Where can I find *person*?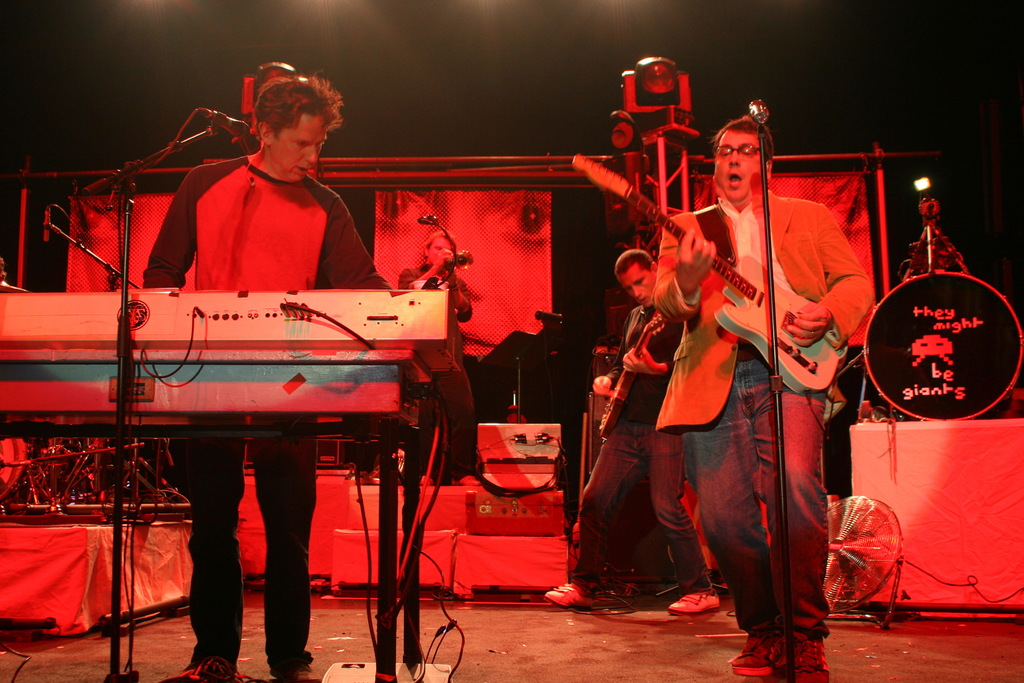
You can find it at {"x1": 145, "y1": 67, "x2": 372, "y2": 320}.
